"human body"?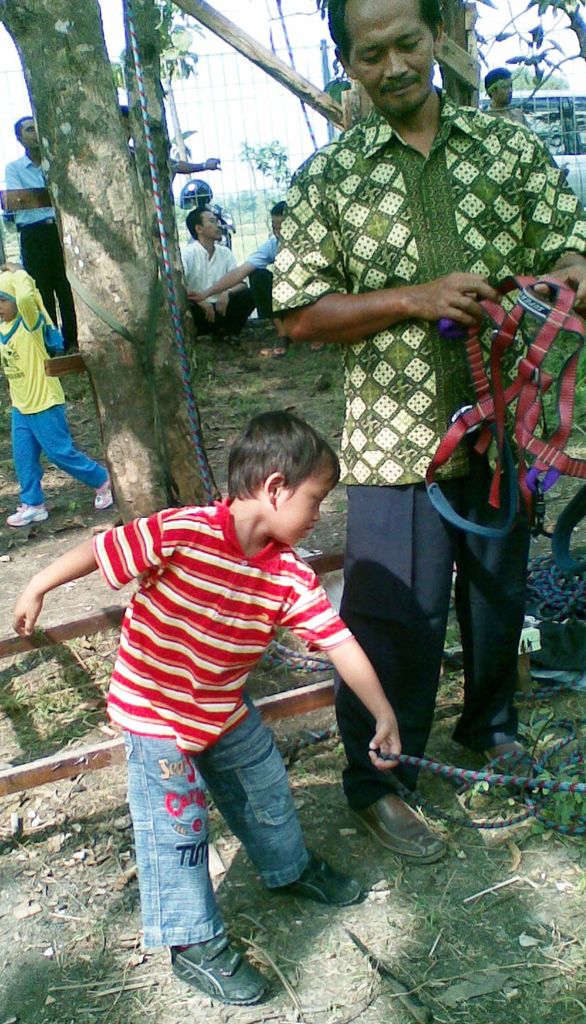
{"left": 183, "top": 240, "right": 324, "bottom": 358}
